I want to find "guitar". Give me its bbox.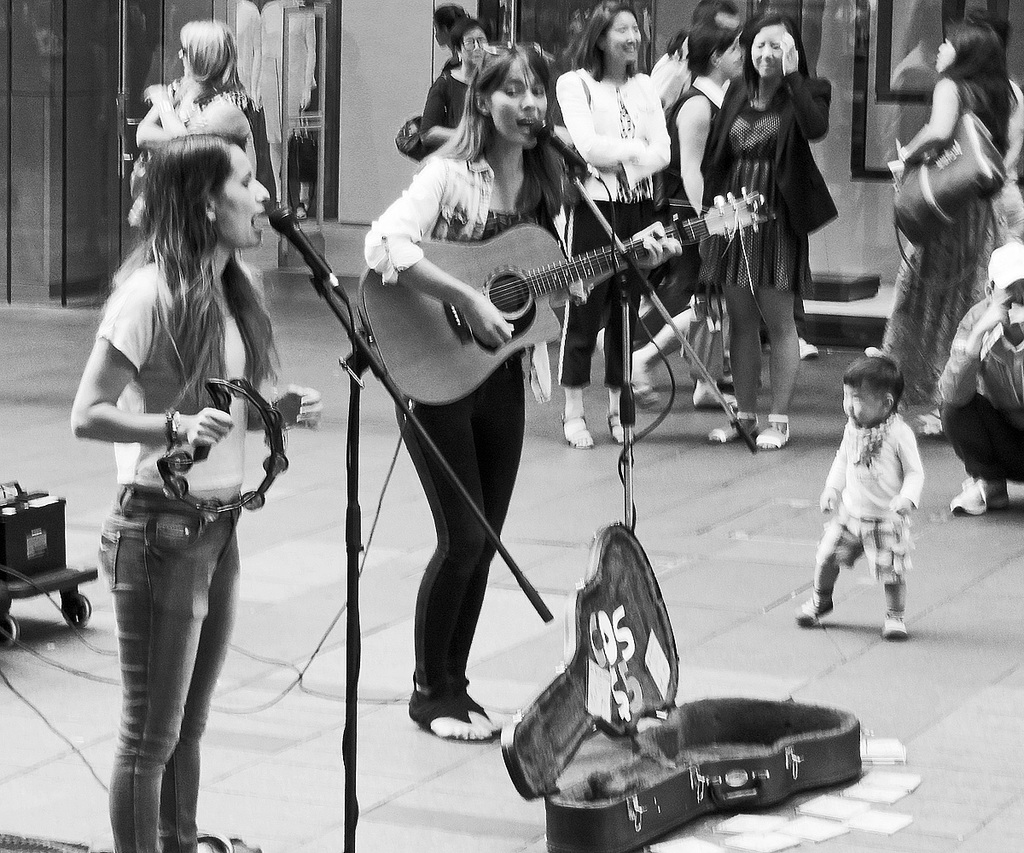
box(348, 188, 736, 415).
